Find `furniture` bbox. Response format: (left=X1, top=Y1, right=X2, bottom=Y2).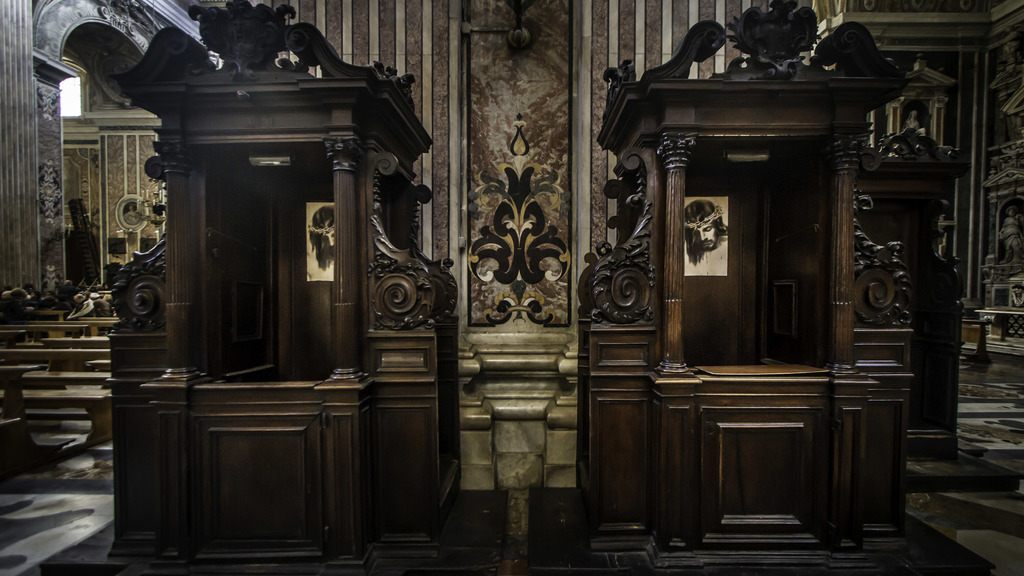
(left=42, top=335, right=113, bottom=347).
